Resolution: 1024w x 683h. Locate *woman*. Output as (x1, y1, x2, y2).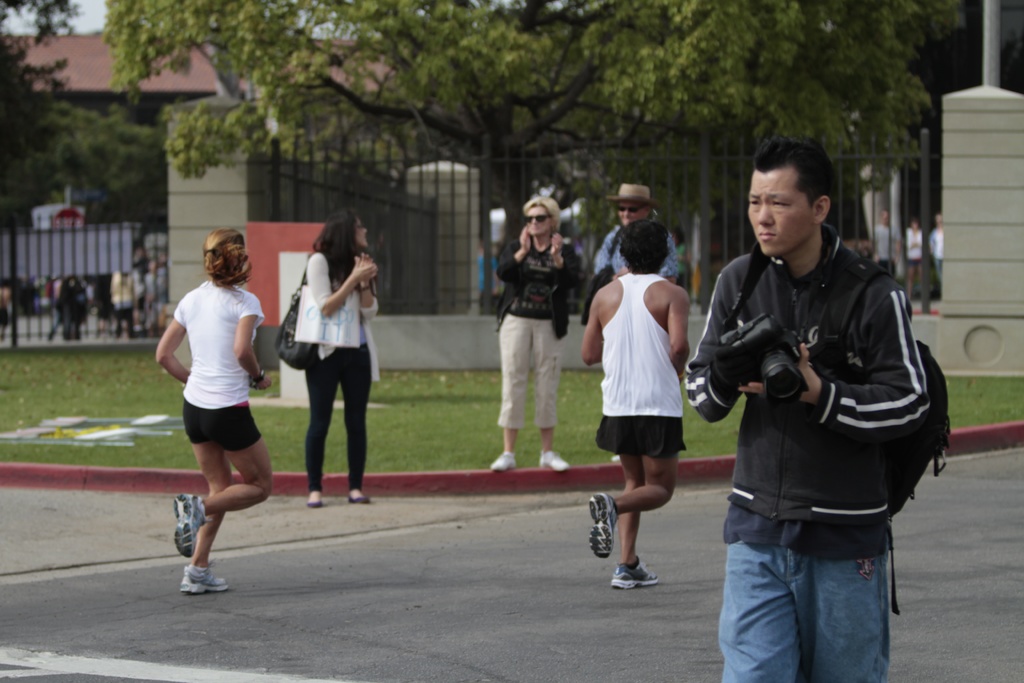
(152, 222, 276, 600).
